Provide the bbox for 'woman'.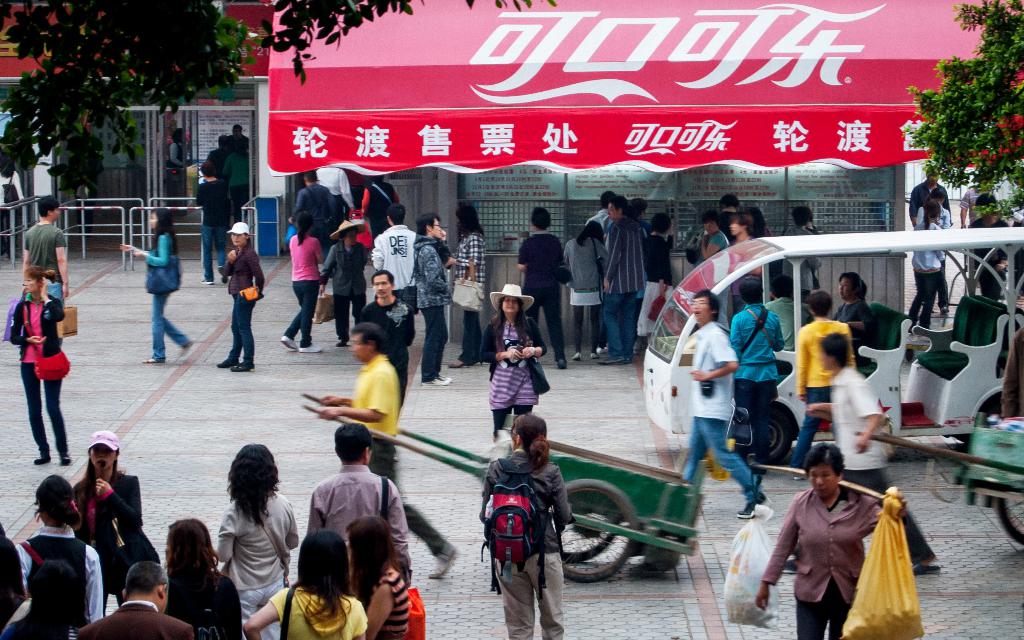
bbox=[342, 513, 408, 639].
